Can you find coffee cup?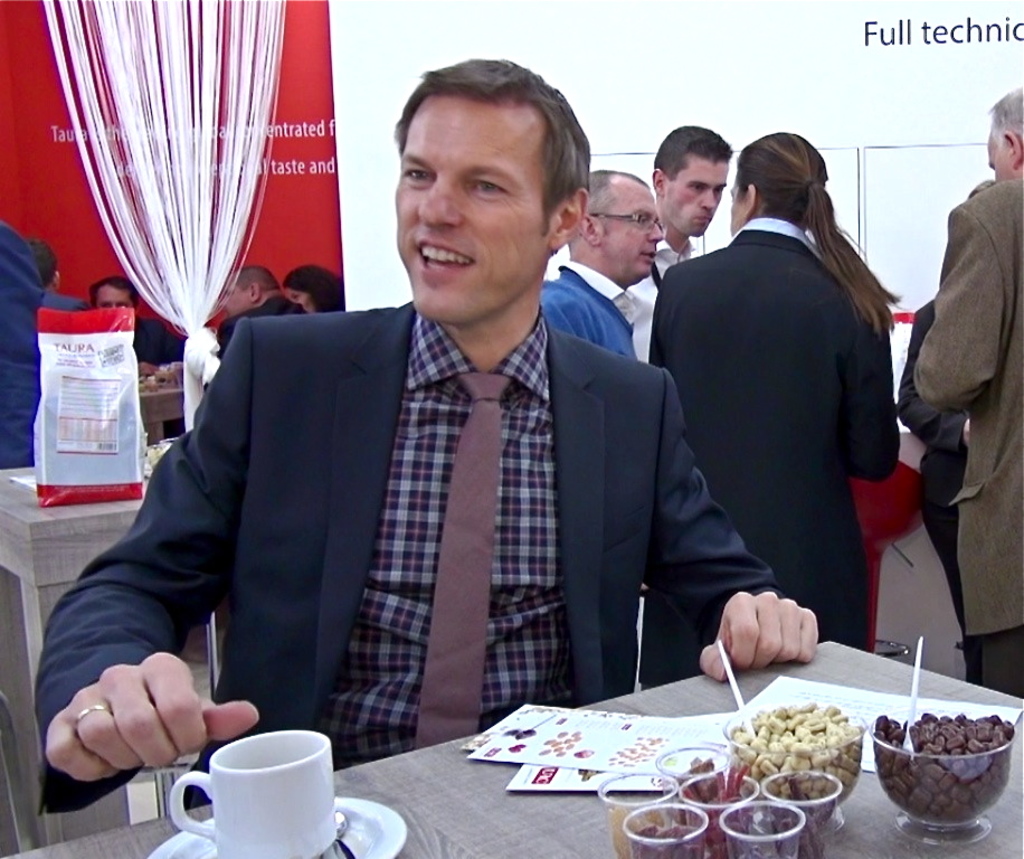
Yes, bounding box: [x1=170, y1=727, x2=336, y2=858].
